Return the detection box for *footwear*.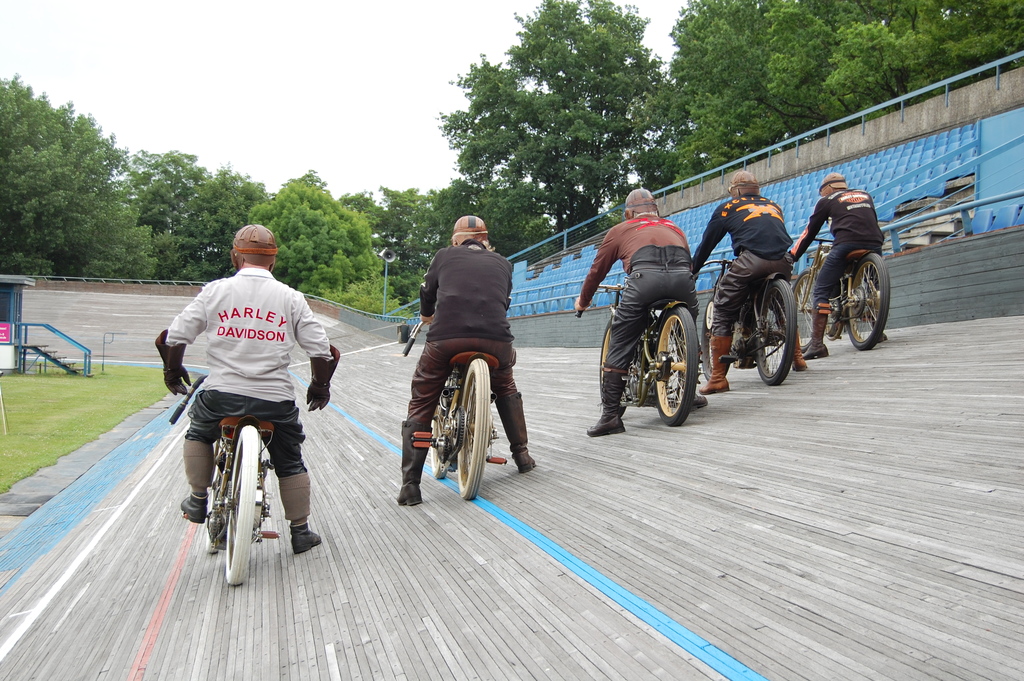
(left=397, top=425, right=430, bottom=507).
